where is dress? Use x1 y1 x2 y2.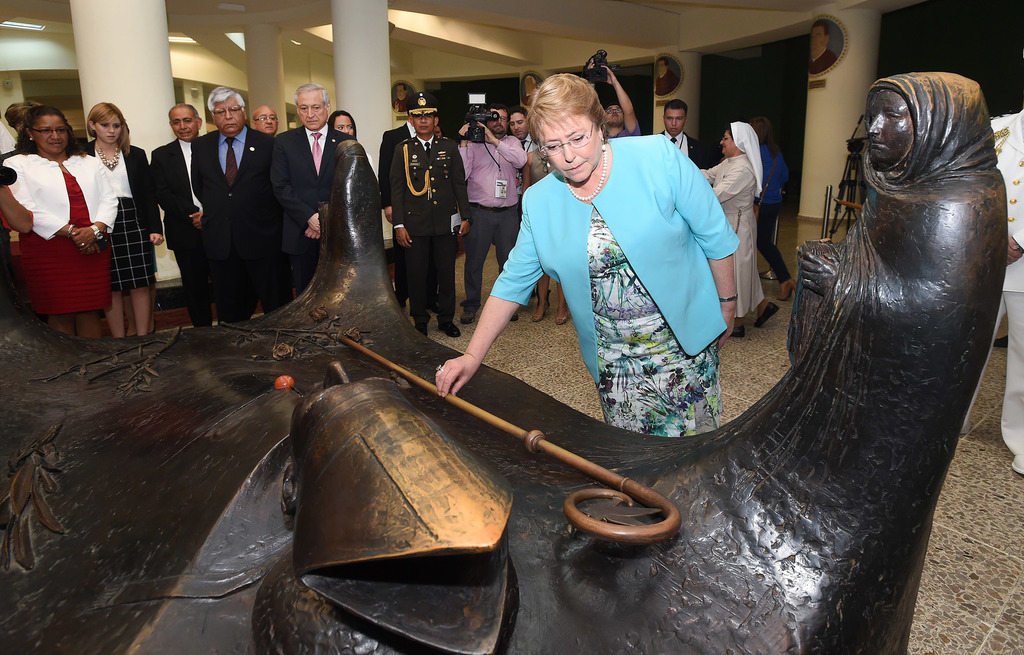
698 155 766 319.
